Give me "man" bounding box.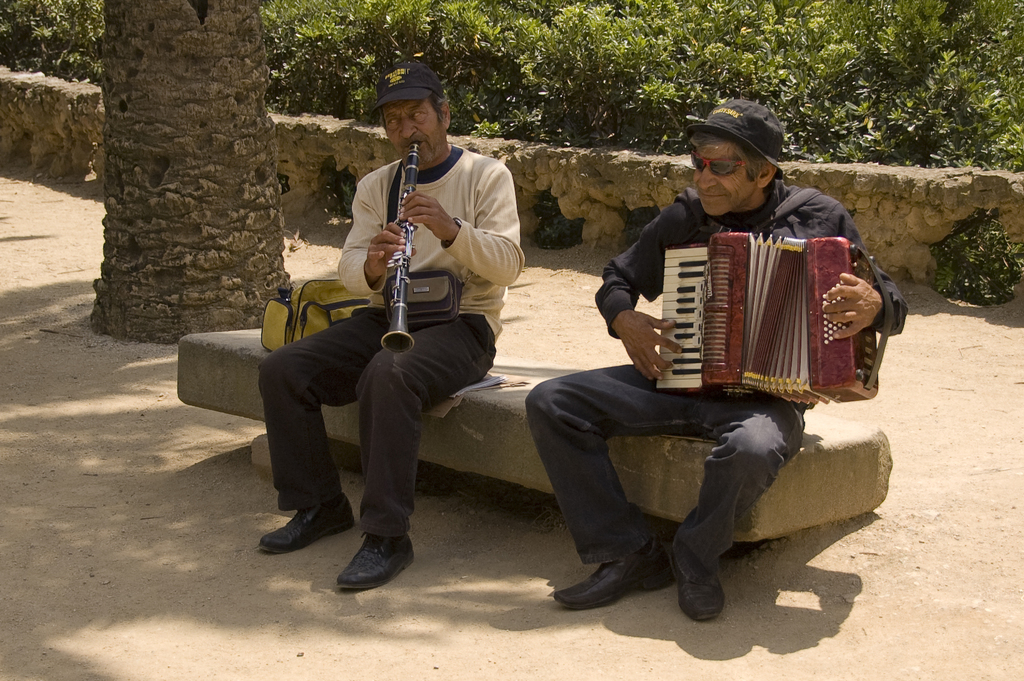
[258, 97, 535, 577].
